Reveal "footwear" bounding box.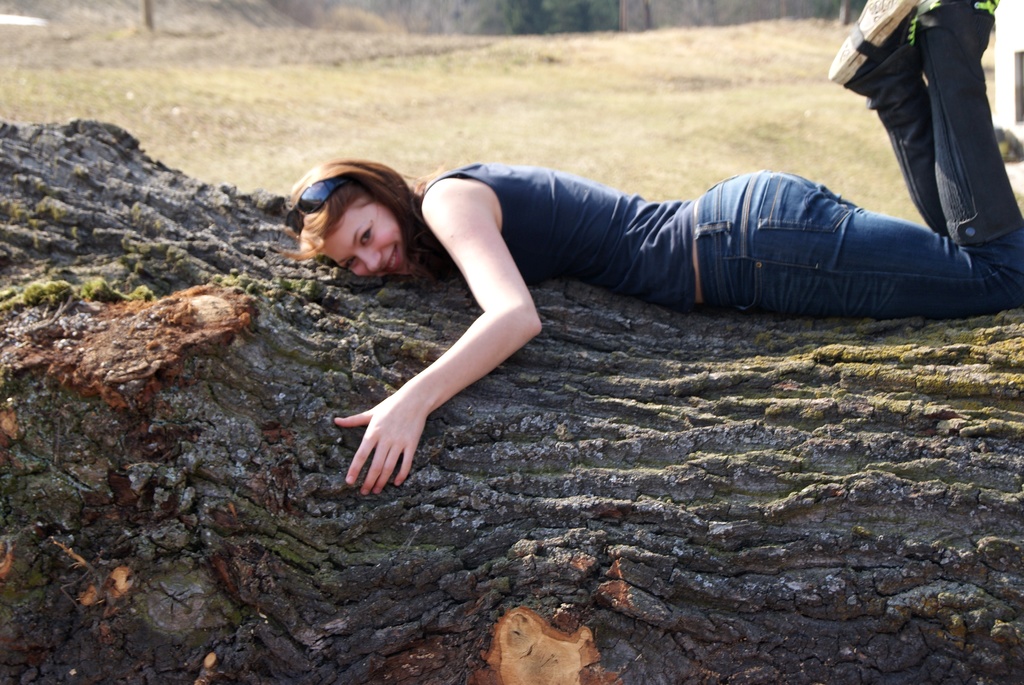
Revealed: {"left": 823, "top": 0, "right": 927, "bottom": 87}.
